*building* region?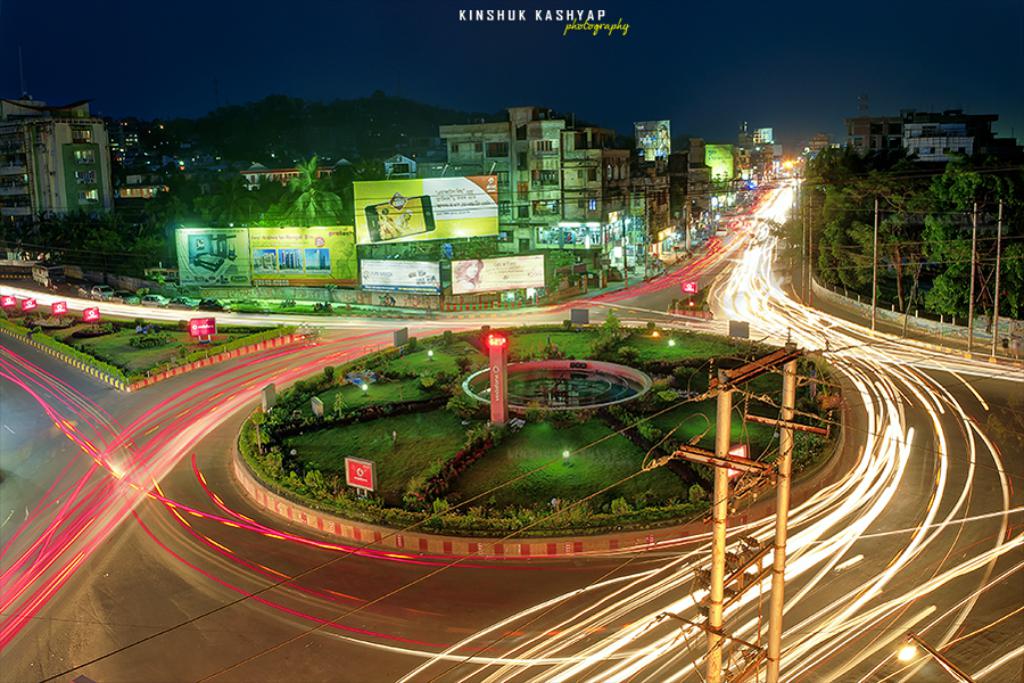
bbox=(844, 105, 994, 166)
